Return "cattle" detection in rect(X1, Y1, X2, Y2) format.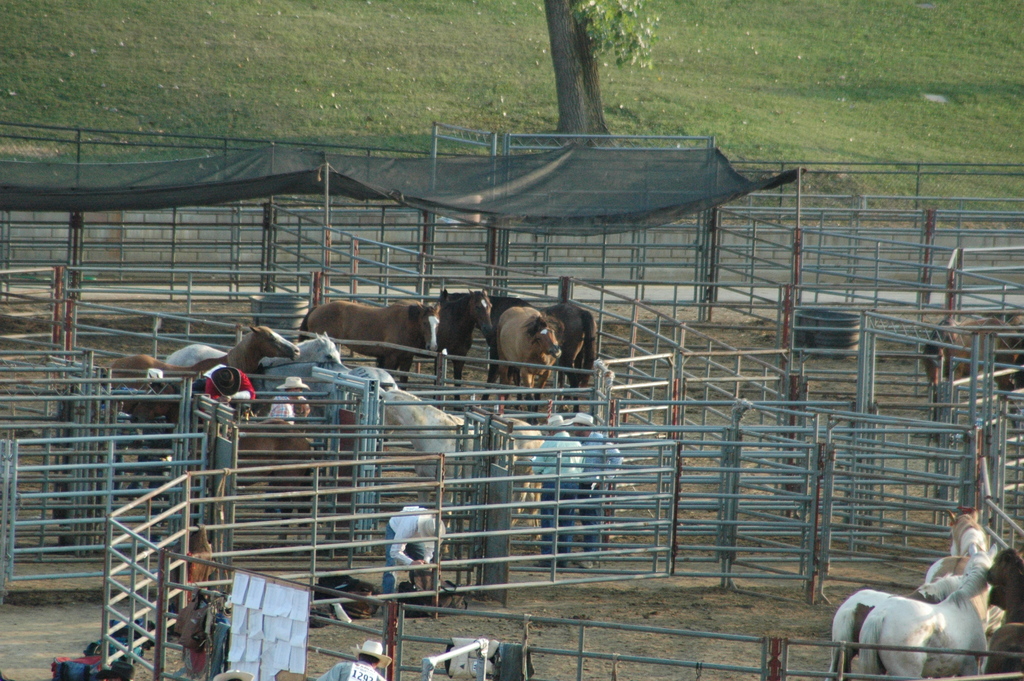
rect(415, 286, 493, 411).
